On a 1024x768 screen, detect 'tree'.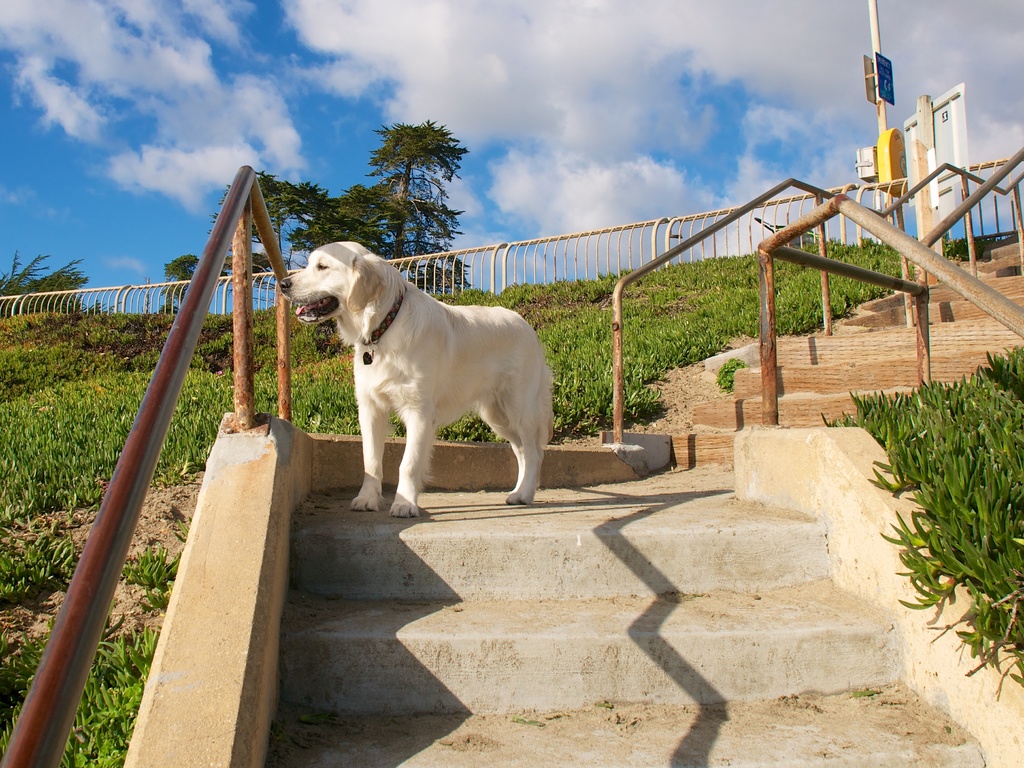
<bbox>166, 255, 200, 308</bbox>.
